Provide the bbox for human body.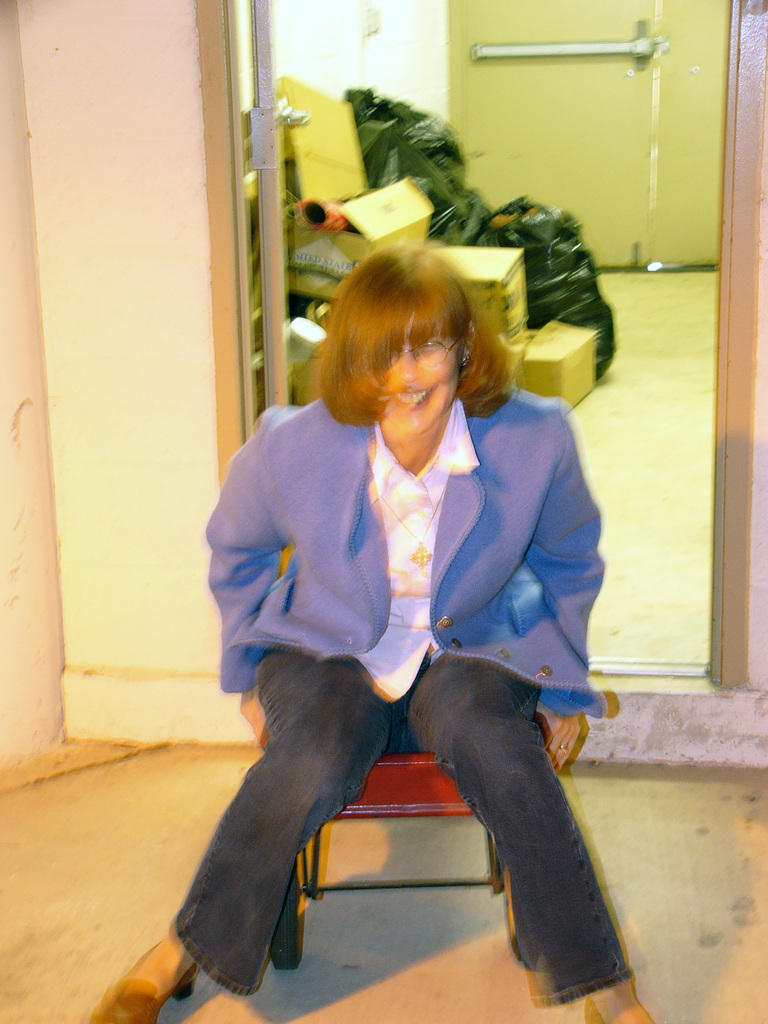
rect(99, 243, 657, 1023).
